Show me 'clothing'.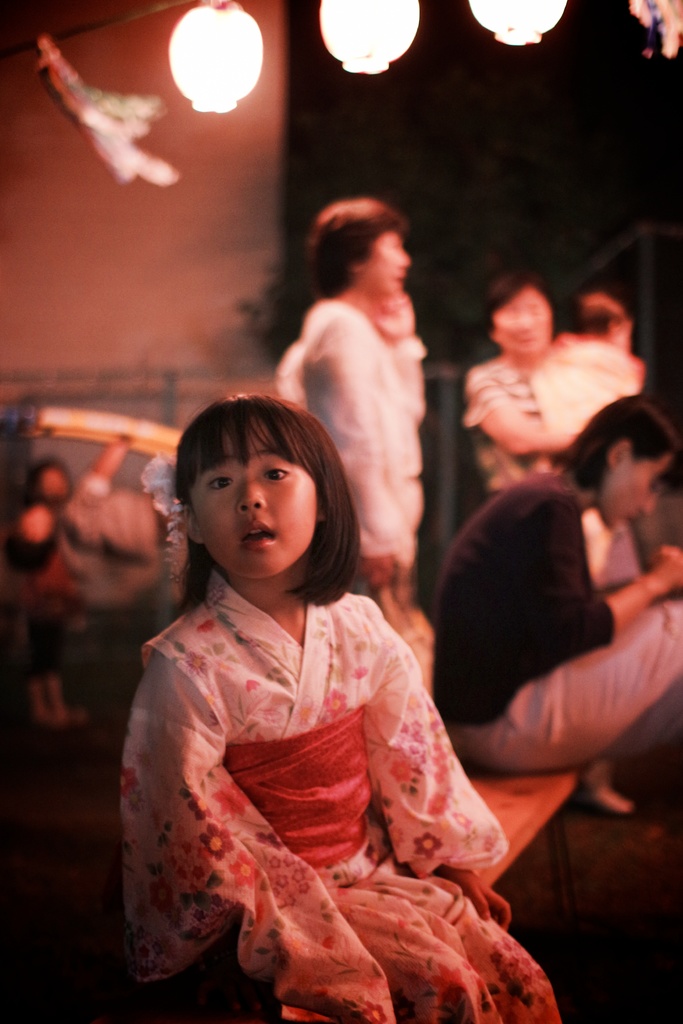
'clothing' is here: bbox=(122, 574, 562, 1023).
